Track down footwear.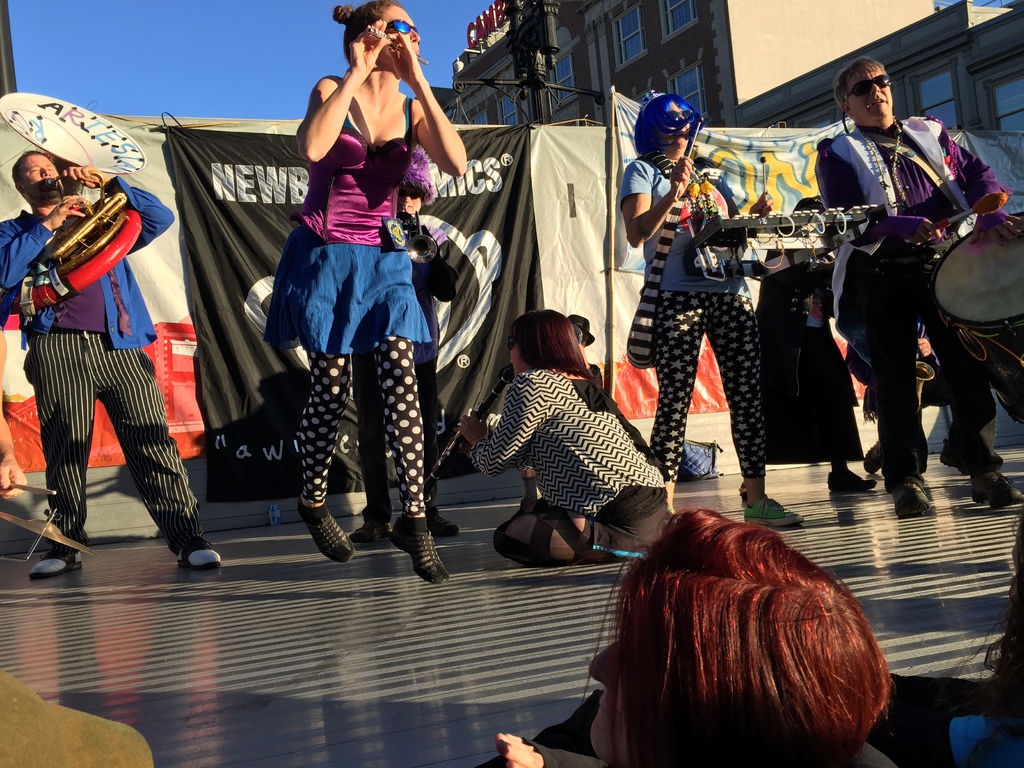
Tracked to pyautogui.locateOnScreen(863, 442, 888, 470).
